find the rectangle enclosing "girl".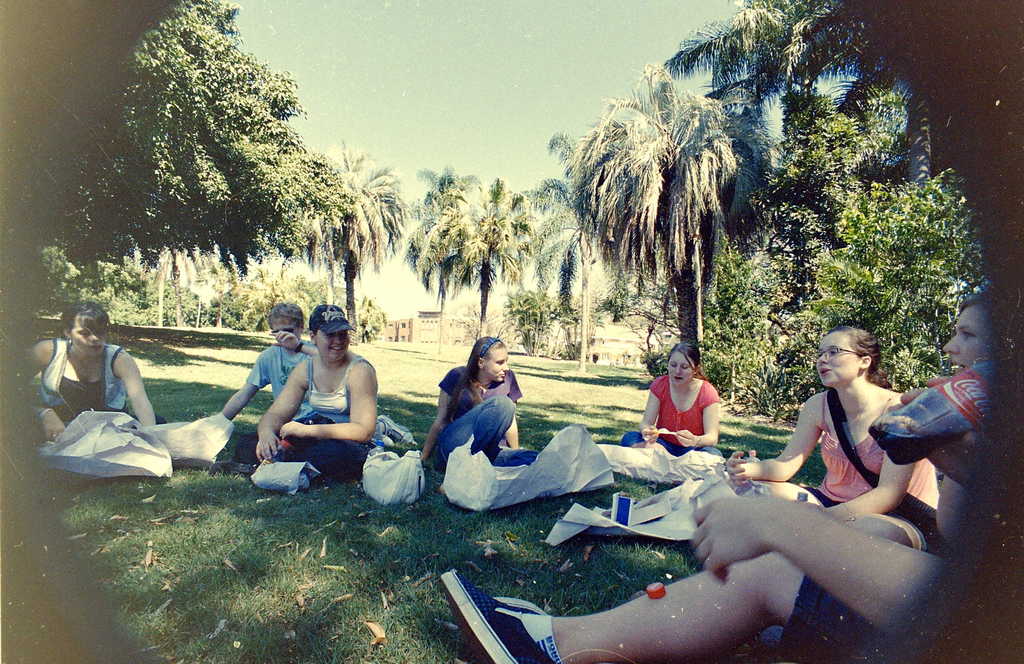
rect(721, 327, 937, 551).
